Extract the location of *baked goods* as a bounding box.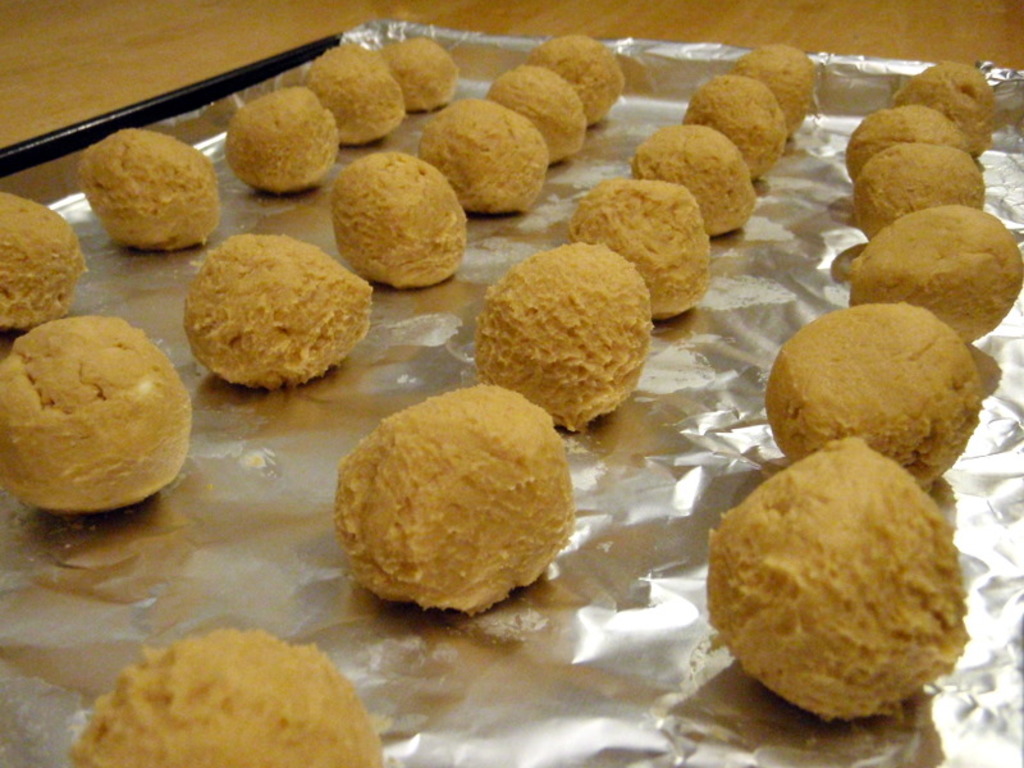
79, 124, 223, 256.
